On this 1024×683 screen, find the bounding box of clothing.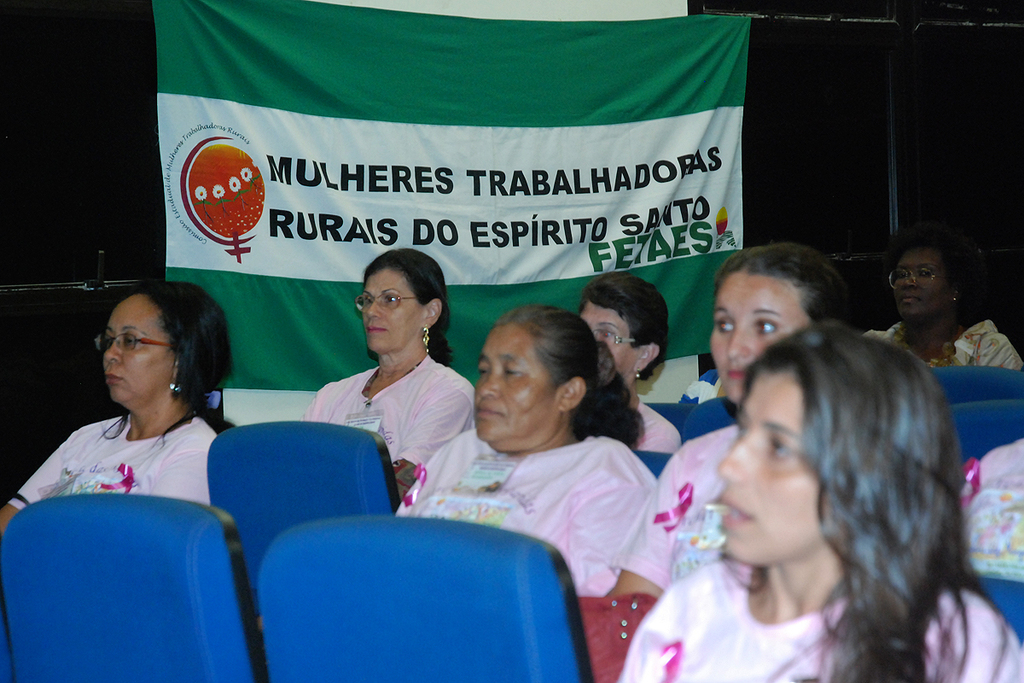
Bounding box: region(614, 418, 734, 590).
